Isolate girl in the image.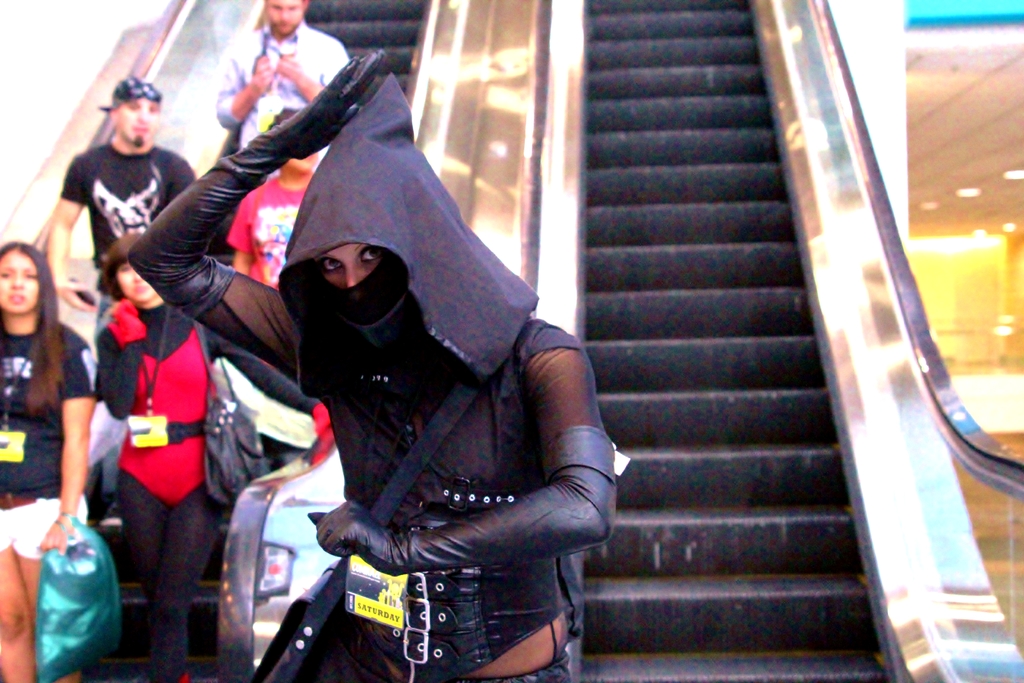
Isolated region: crop(0, 238, 107, 682).
